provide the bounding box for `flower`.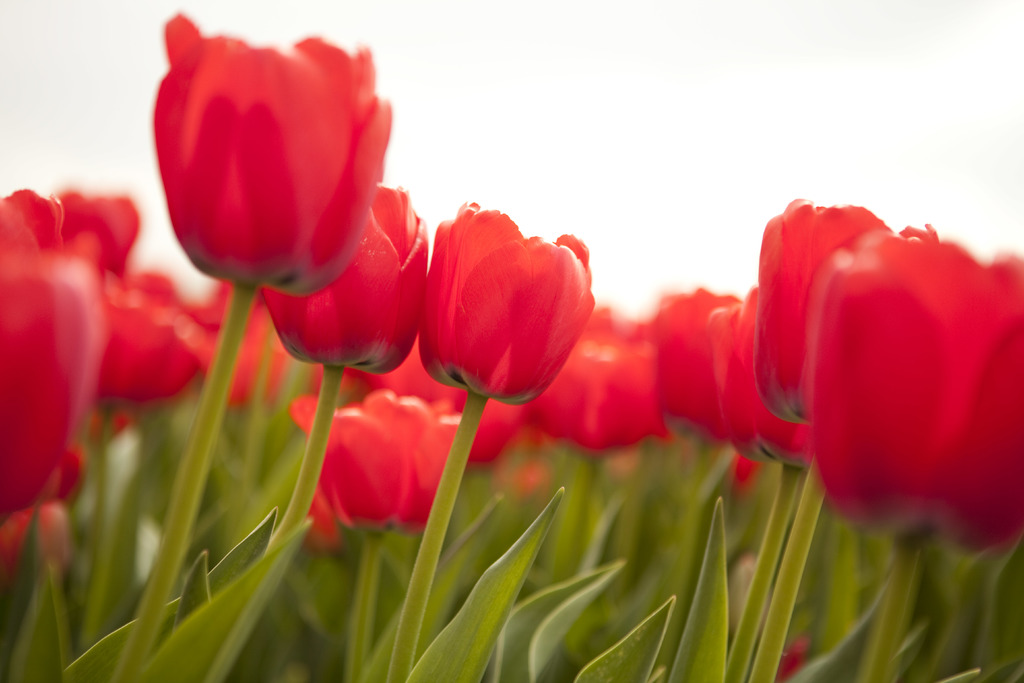
{"left": 806, "top": 213, "right": 1023, "bottom": 554}.
